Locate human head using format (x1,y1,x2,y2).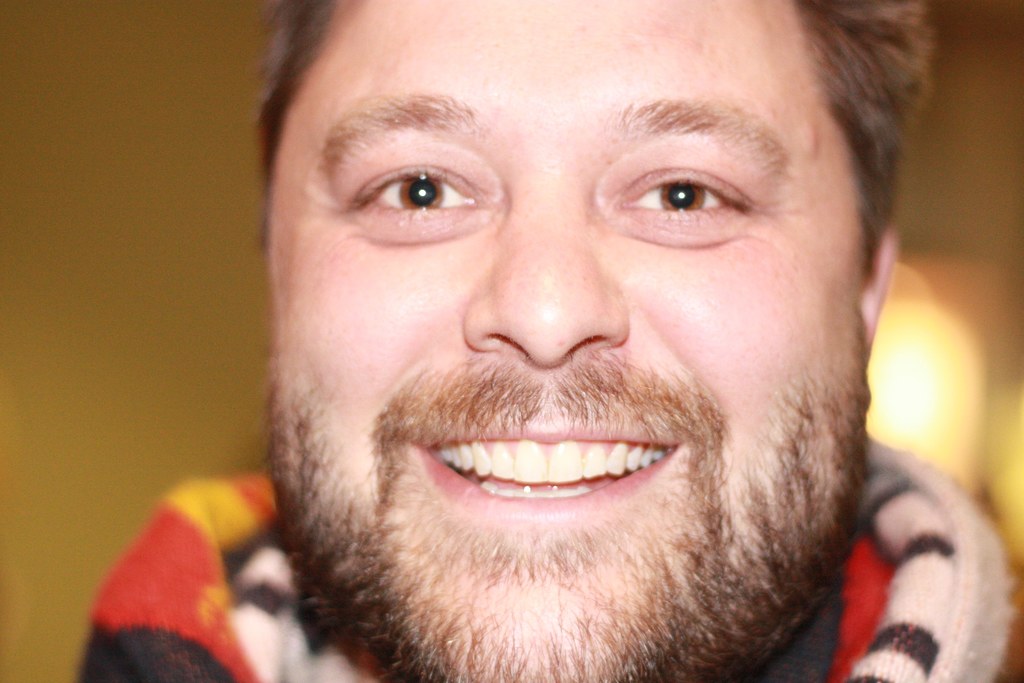
(232,59,903,639).
